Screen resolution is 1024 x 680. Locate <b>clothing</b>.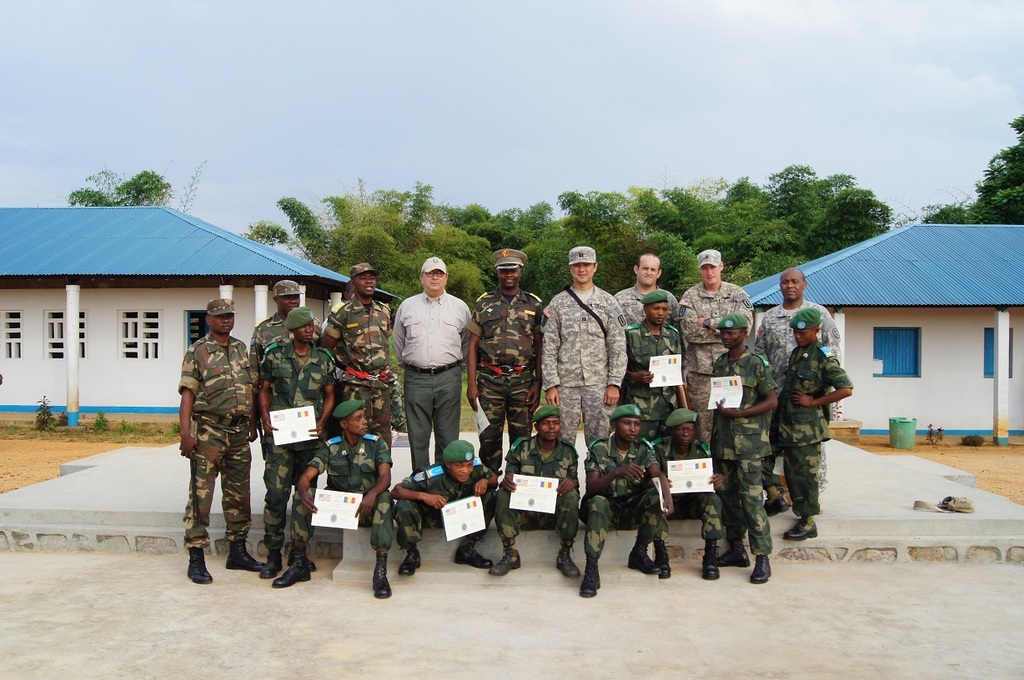
Rect(174, 323, 262, 552).
